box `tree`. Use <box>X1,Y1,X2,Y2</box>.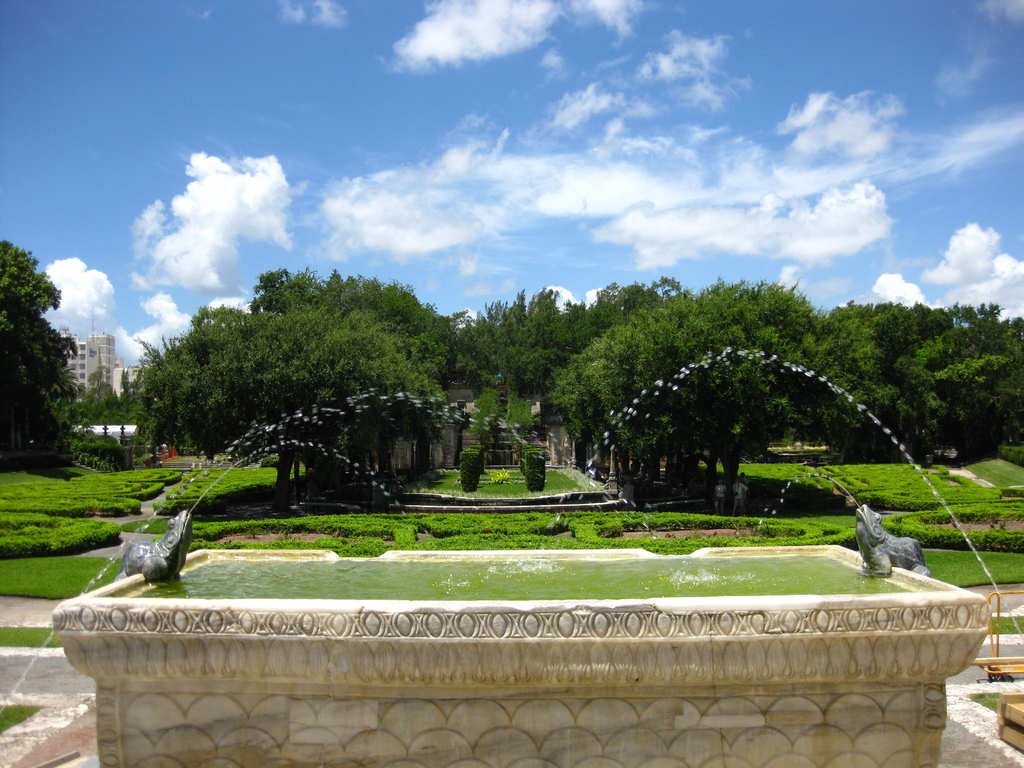
<box>54,360,76,388</box>.
